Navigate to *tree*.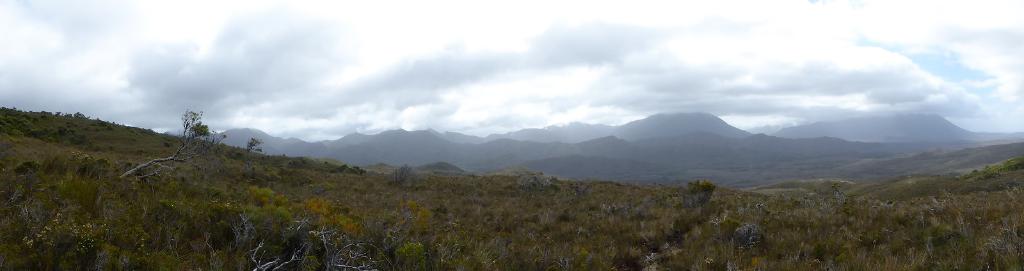
Navigation target: (110,105,227,182).
